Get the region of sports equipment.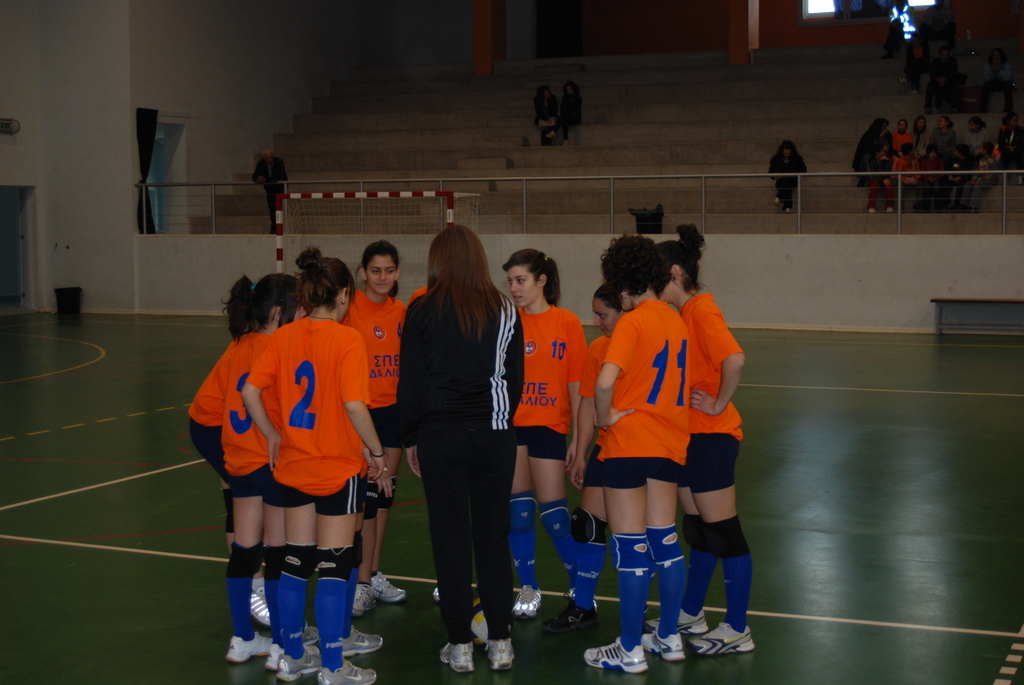
box=[680, 514, 710, 555].
